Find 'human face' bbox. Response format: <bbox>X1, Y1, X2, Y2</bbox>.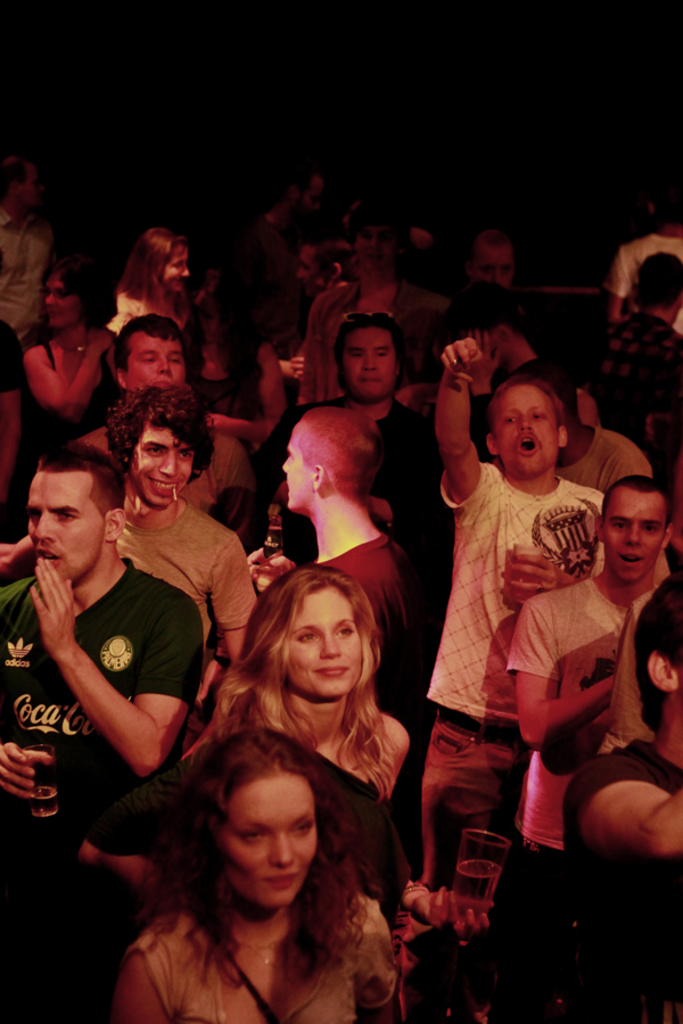
<bbox>133, 419, 197, 503</bbox>.
